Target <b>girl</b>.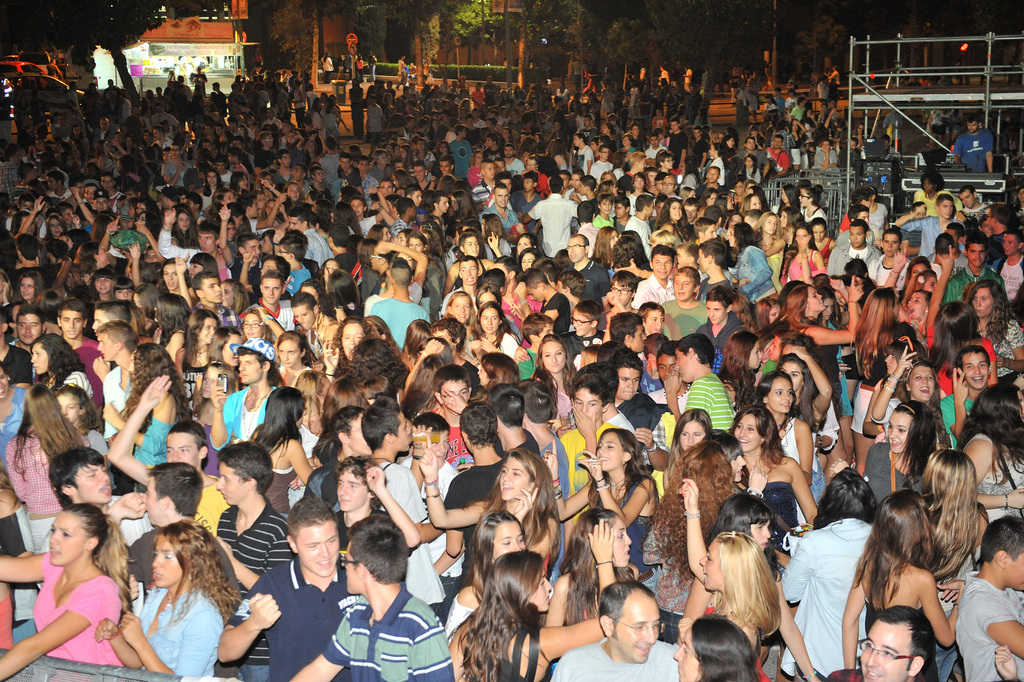
Target region: [444, 289, 476, 326].
